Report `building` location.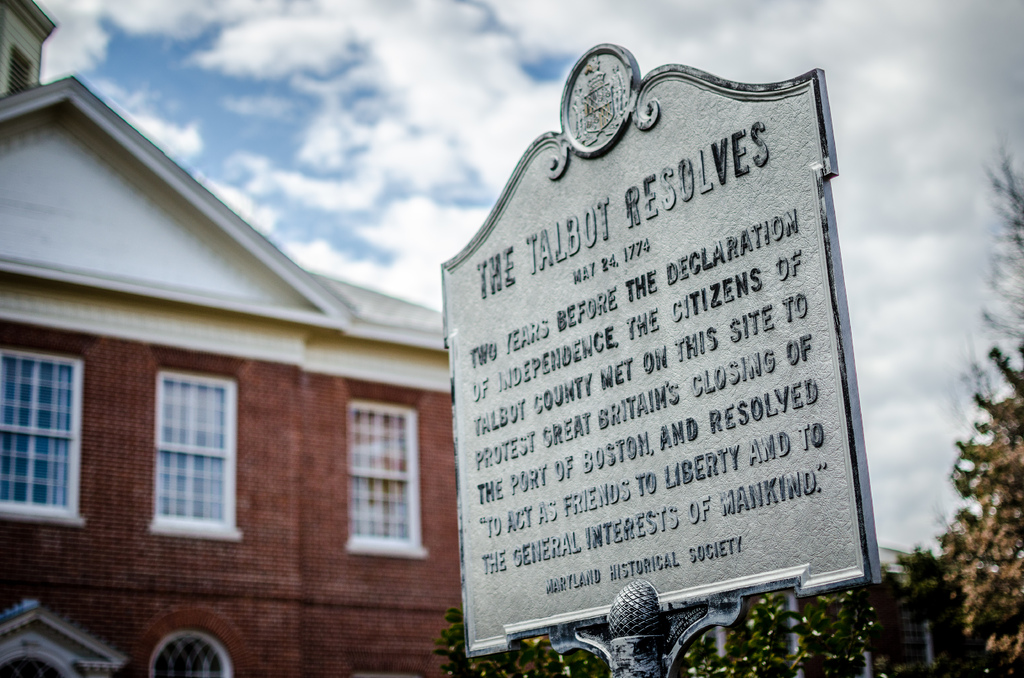
Report: Rect(0, 0, 561, 677).
